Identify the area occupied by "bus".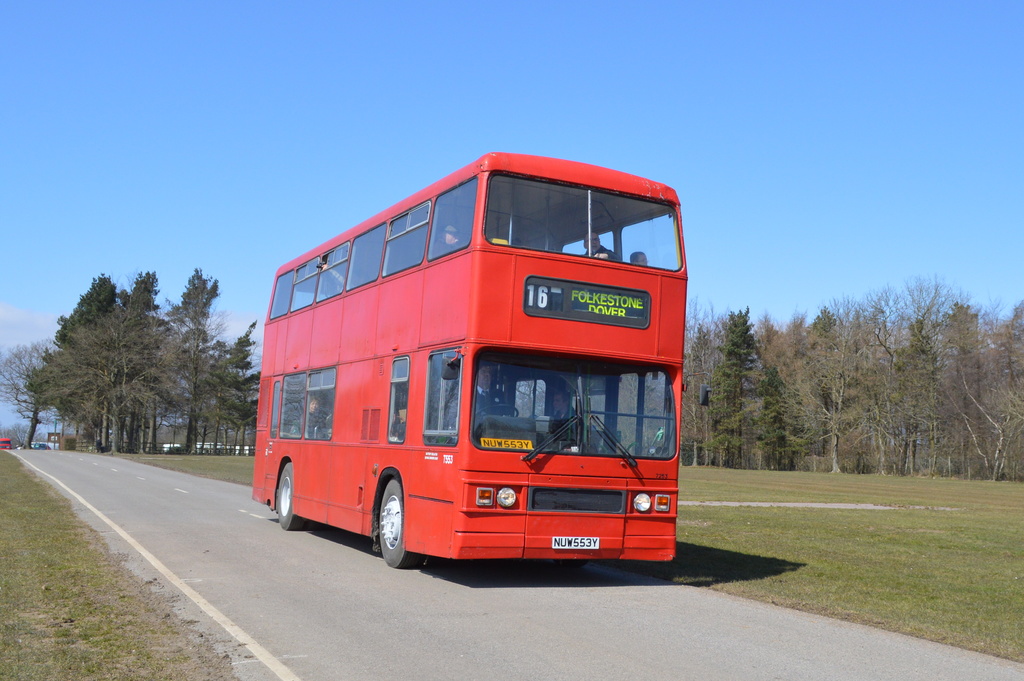
Area: x1=255, y1=147, x2=692, y2=578.
